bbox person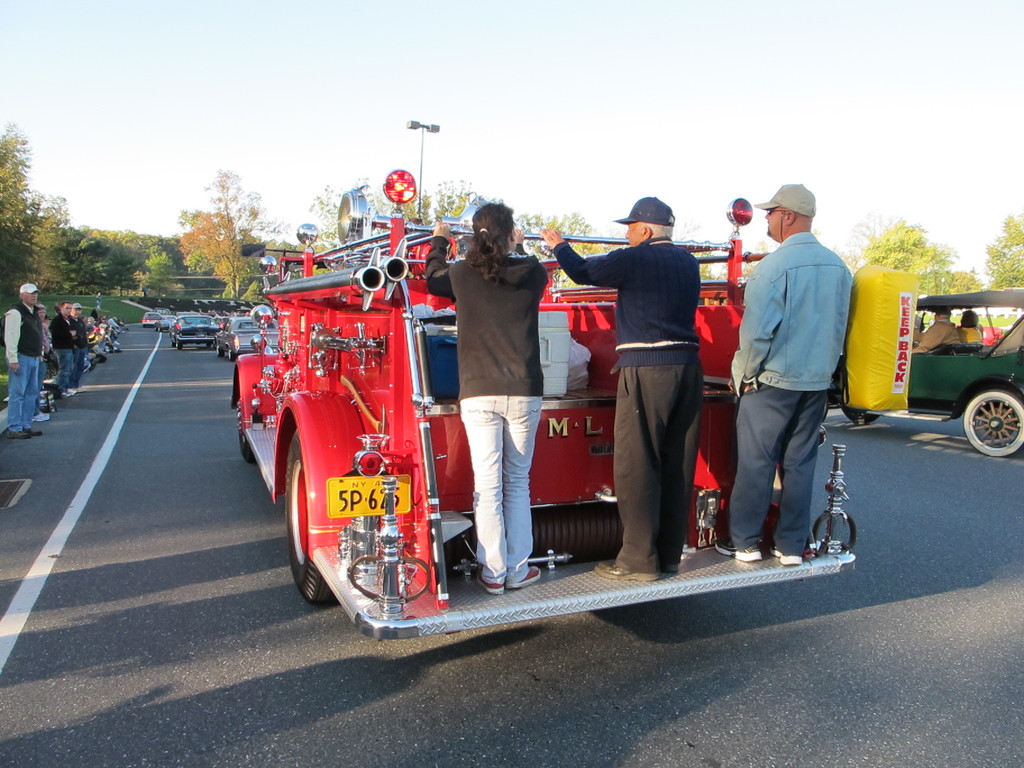
x1=728, y1=172, x2=856, y2=597
